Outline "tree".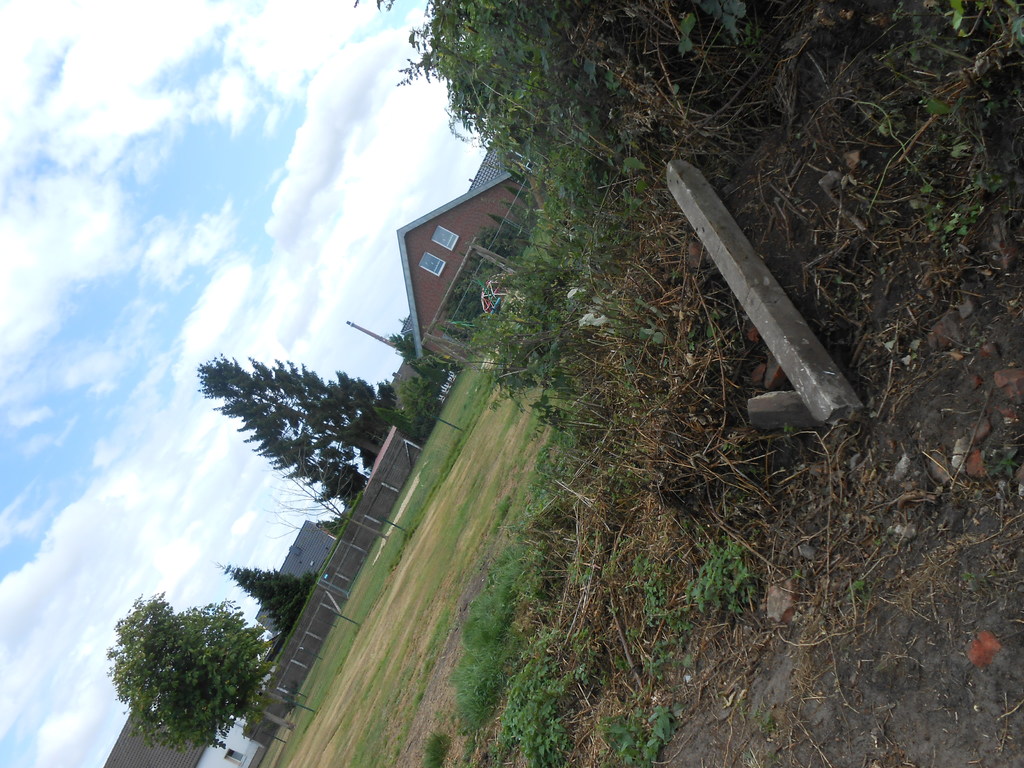
Outline: (191,351,395,515).
